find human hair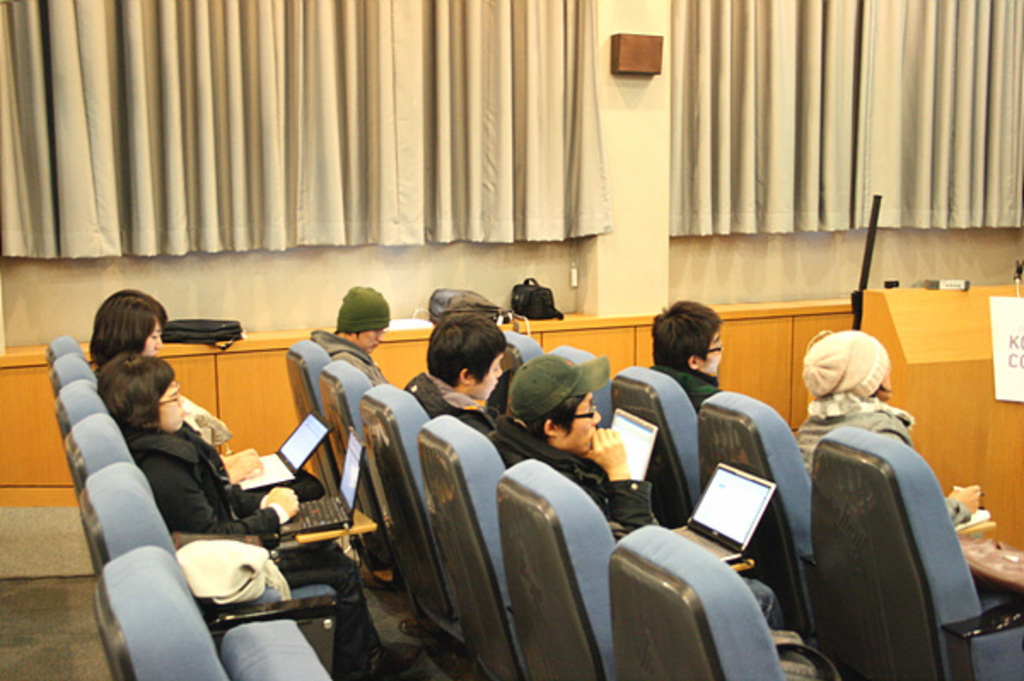
<bbox>652, 299, 722, 372</bbox>
